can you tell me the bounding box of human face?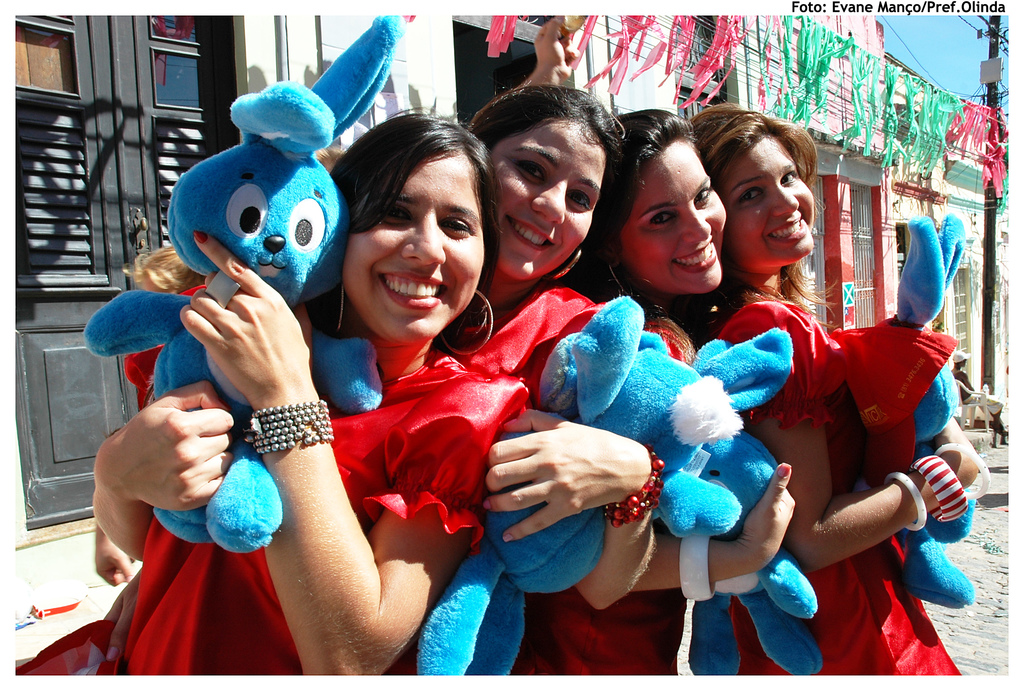
region(492, 124, 607, 285).
